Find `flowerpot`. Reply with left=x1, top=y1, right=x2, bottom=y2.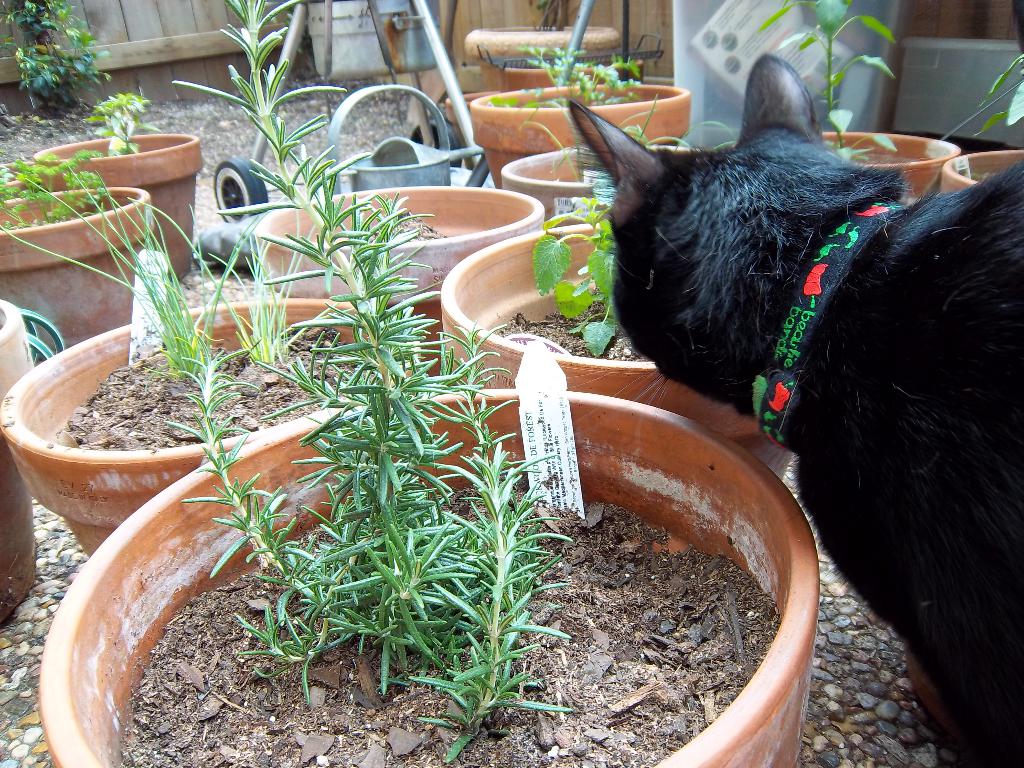
left=0, top=160, right=35, bottom=193.
